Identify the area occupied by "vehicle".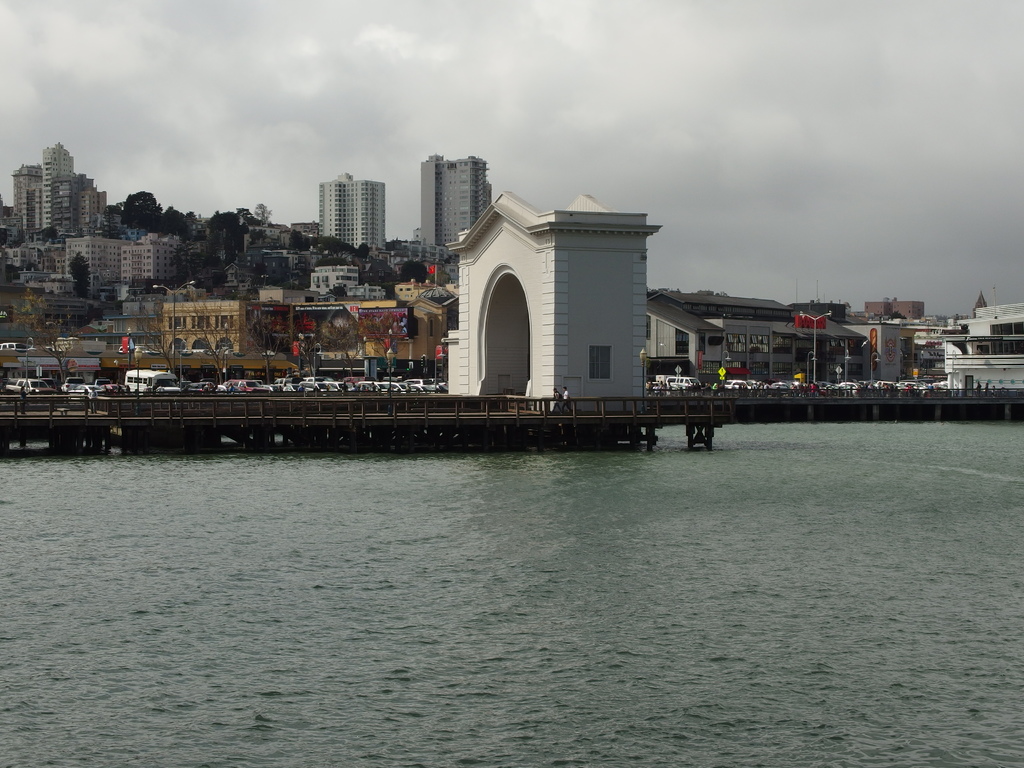
Area: region(60, 379, 99, 395).
